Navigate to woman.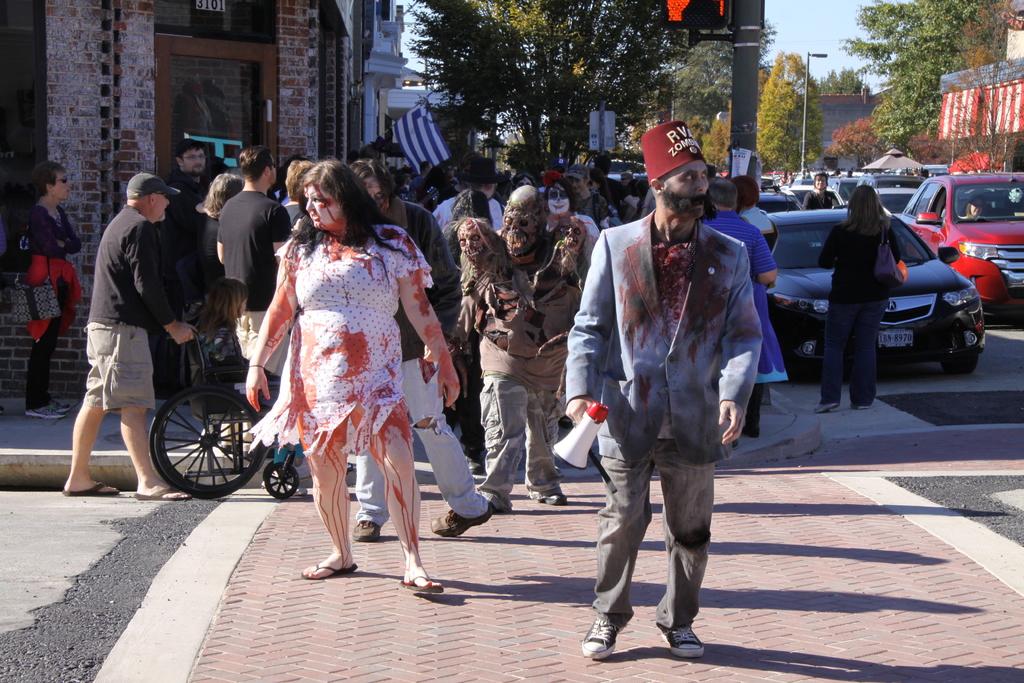
Navigation target: {"x1": 190, "y1": 168, "x2": 243, "y2": 315}.
